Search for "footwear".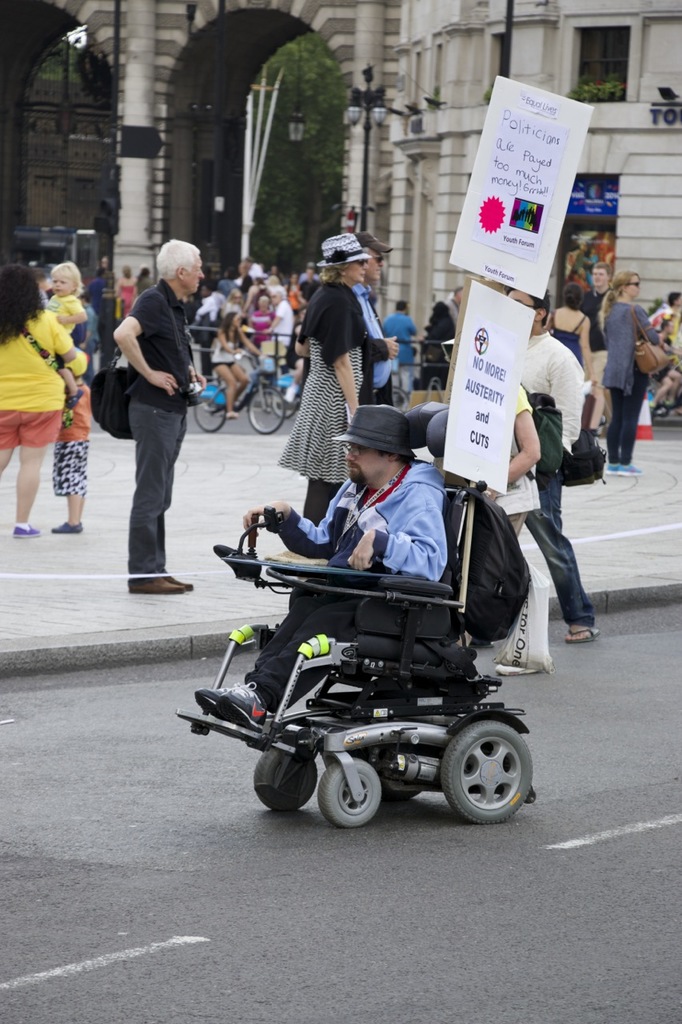
Found at pyautogui.locateOnScreen(47, 519, 88, 537).
